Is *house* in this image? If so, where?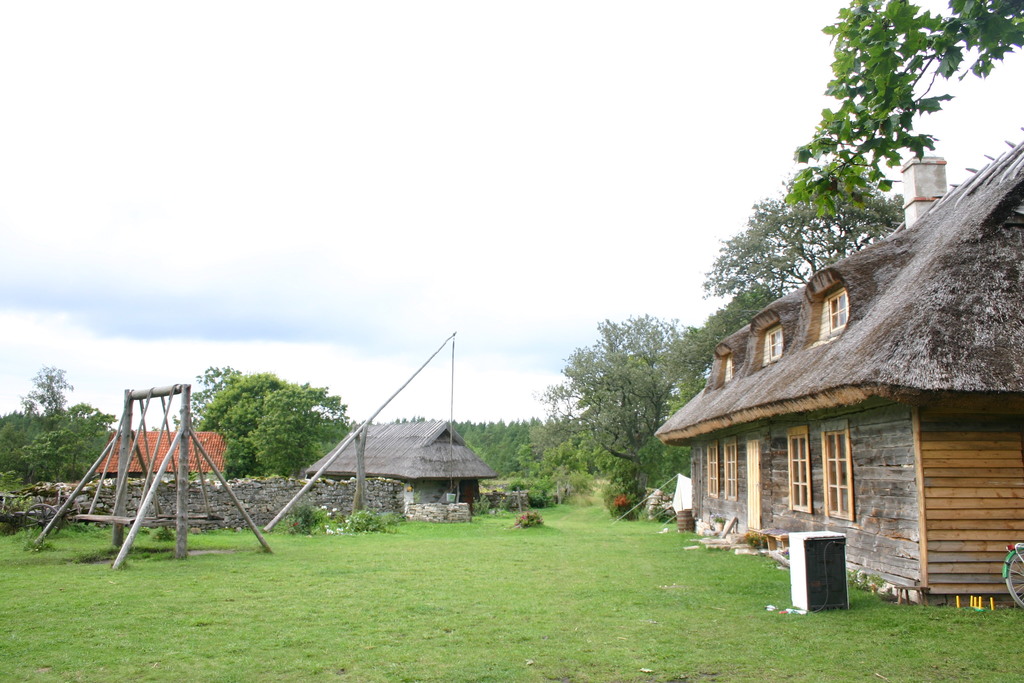
Yes, at bbox=(92, 427, 246, 488).
